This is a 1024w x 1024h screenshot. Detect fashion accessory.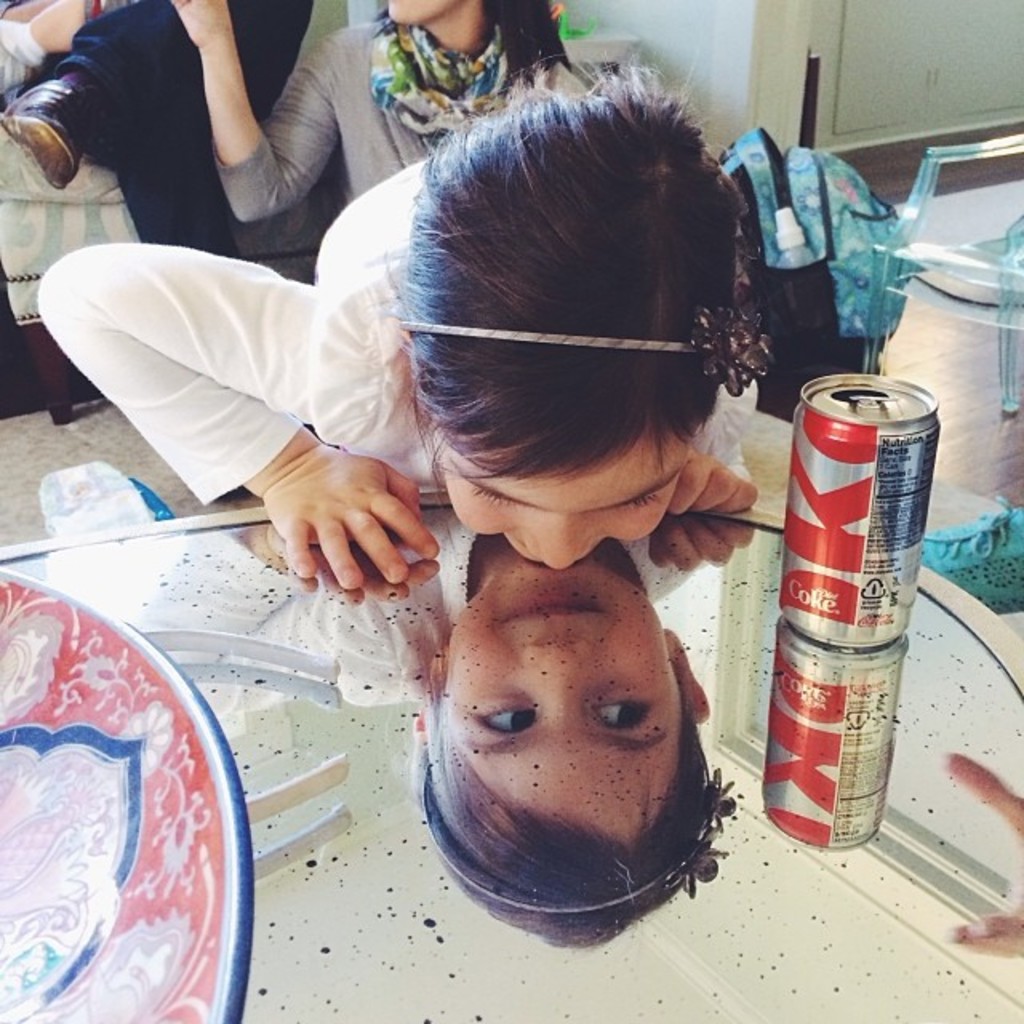
[x1=397, y1=306, x2=774, y2=400].
